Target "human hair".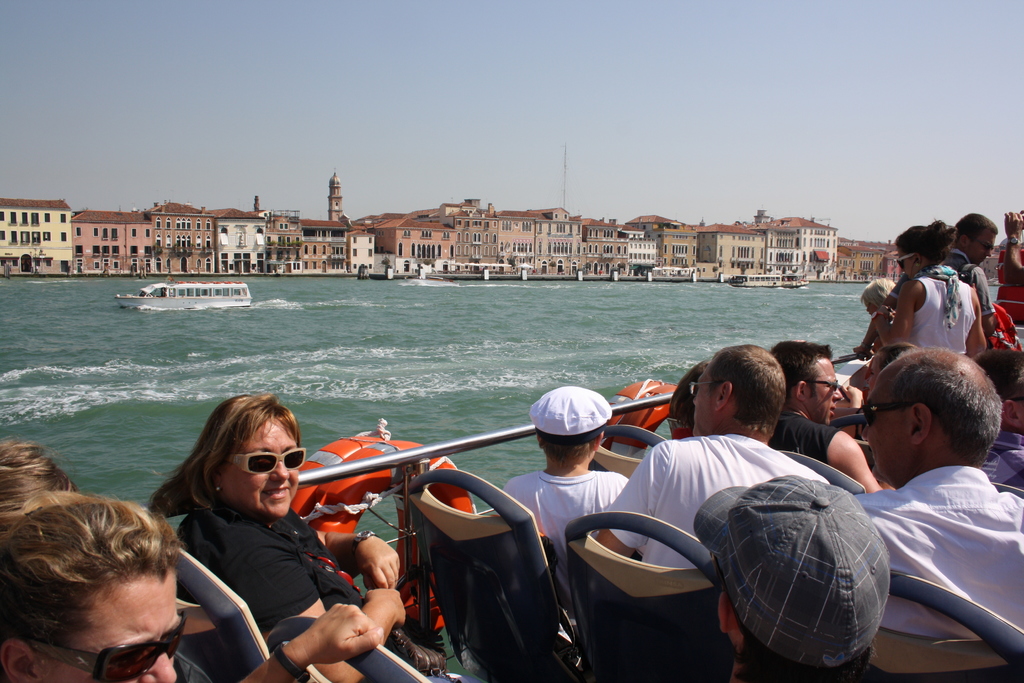
Target region: pyautogui.locateOnScreen(950, 214, 999, 234).
